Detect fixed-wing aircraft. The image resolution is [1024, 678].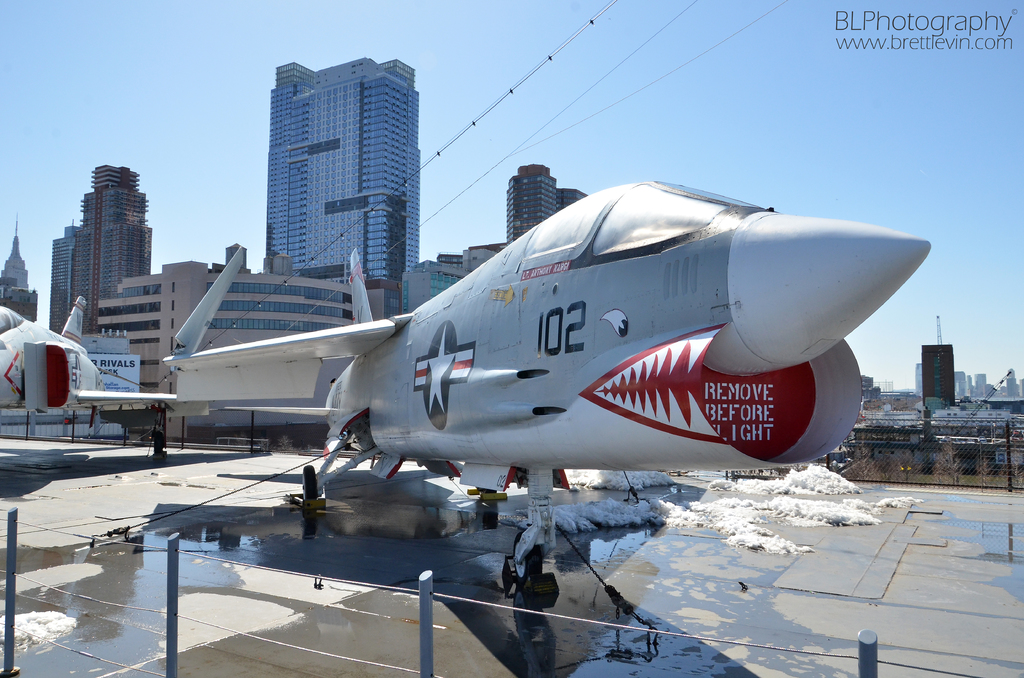
(left=0, top=295, right=182, bottom=419).
